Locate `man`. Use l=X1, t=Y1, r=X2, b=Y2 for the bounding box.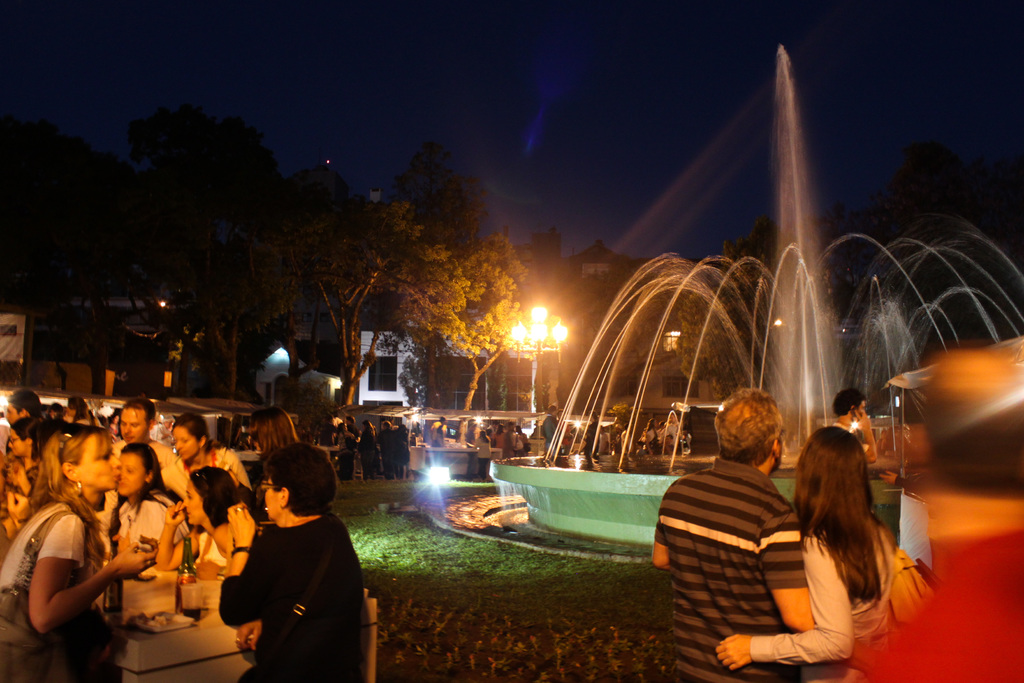
l=540, t=404, r=563, b=449.
